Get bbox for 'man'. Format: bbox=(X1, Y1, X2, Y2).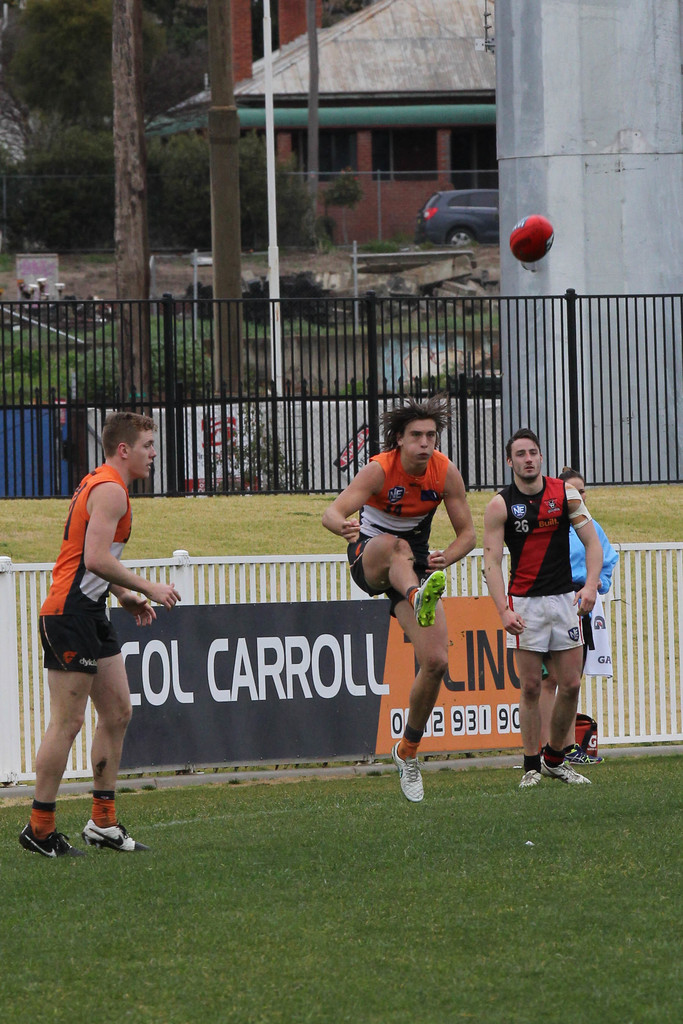
bbox=(32, 410, 173, 854).
